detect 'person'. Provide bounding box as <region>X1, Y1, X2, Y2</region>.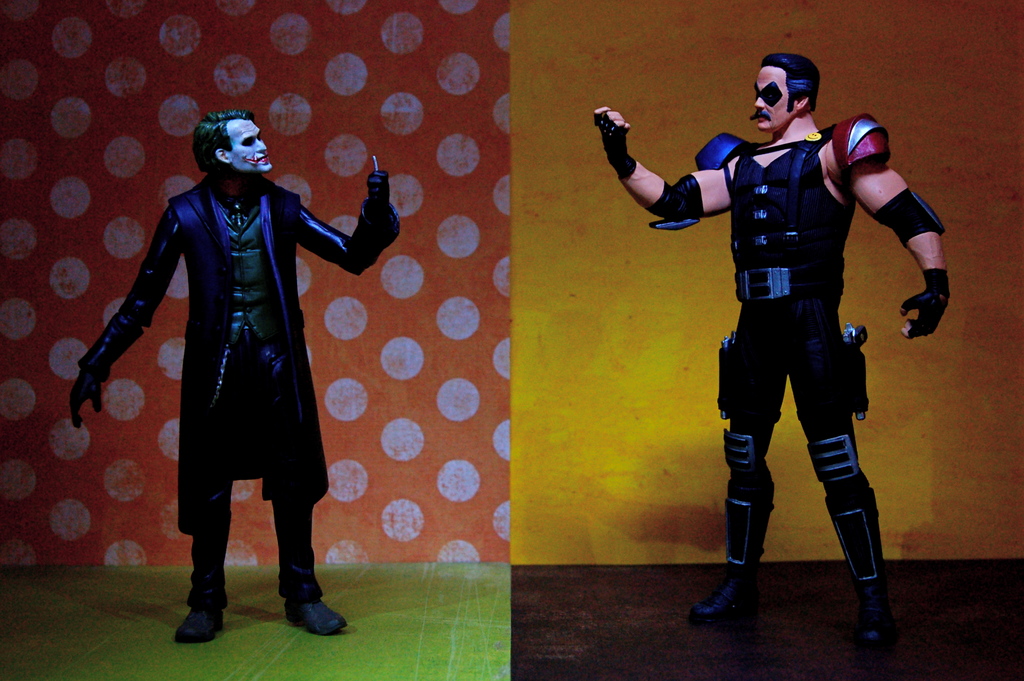
<region>643, 53, 930, 652</region>.
